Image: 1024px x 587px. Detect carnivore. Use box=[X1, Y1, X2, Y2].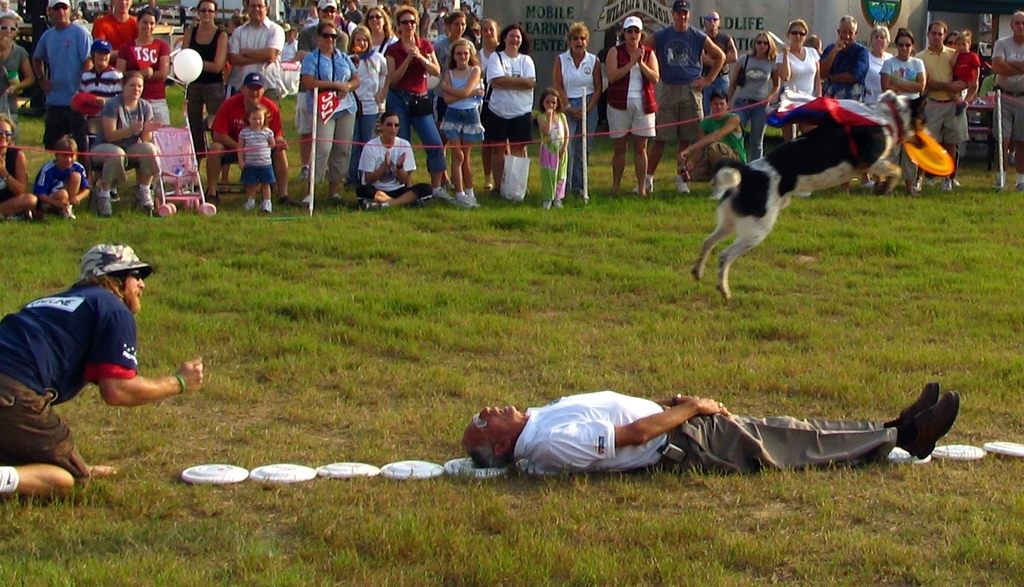
box=[75, 42, 123, 112].
